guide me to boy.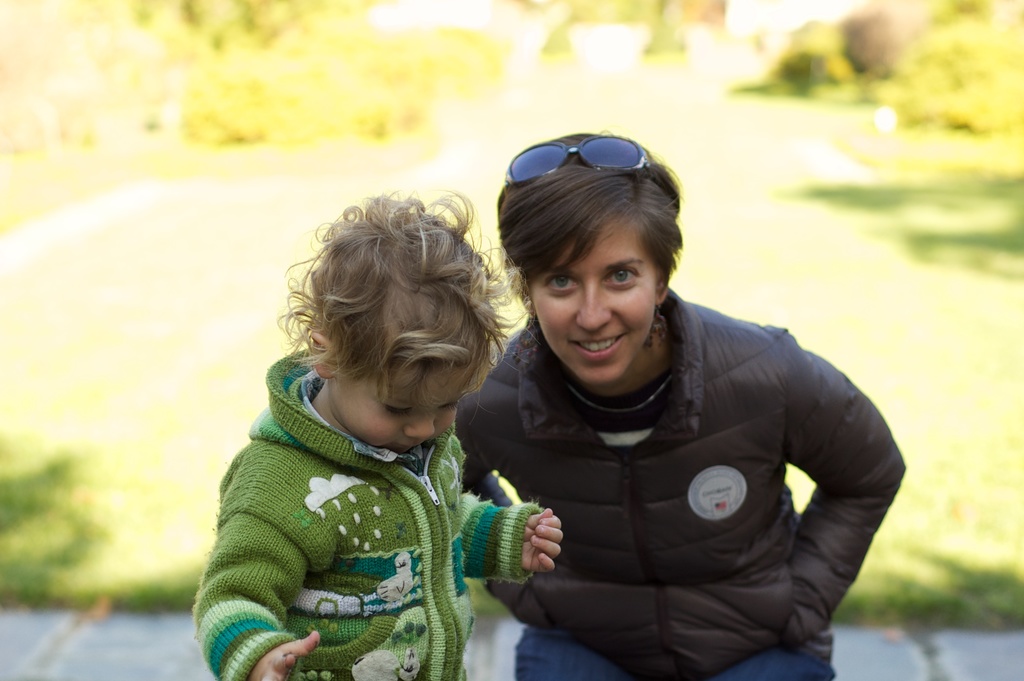
Guidance: <box>182,179,579,680</box>.
